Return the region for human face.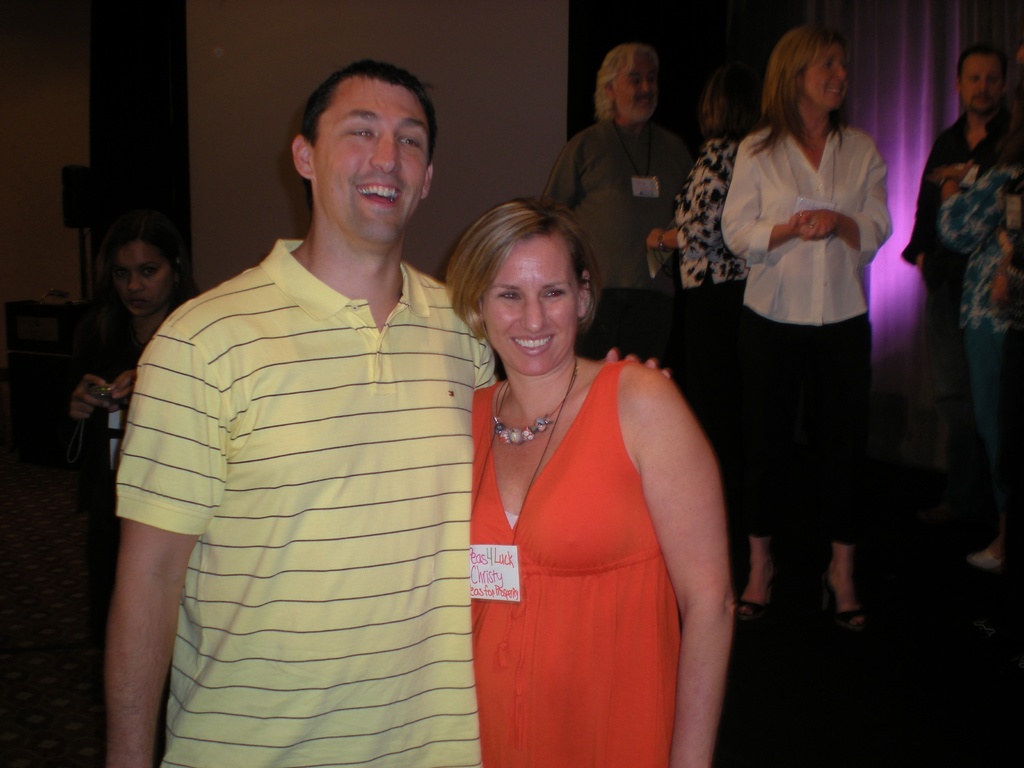
(x1=803, y1=31, x2=854, y2=113).
